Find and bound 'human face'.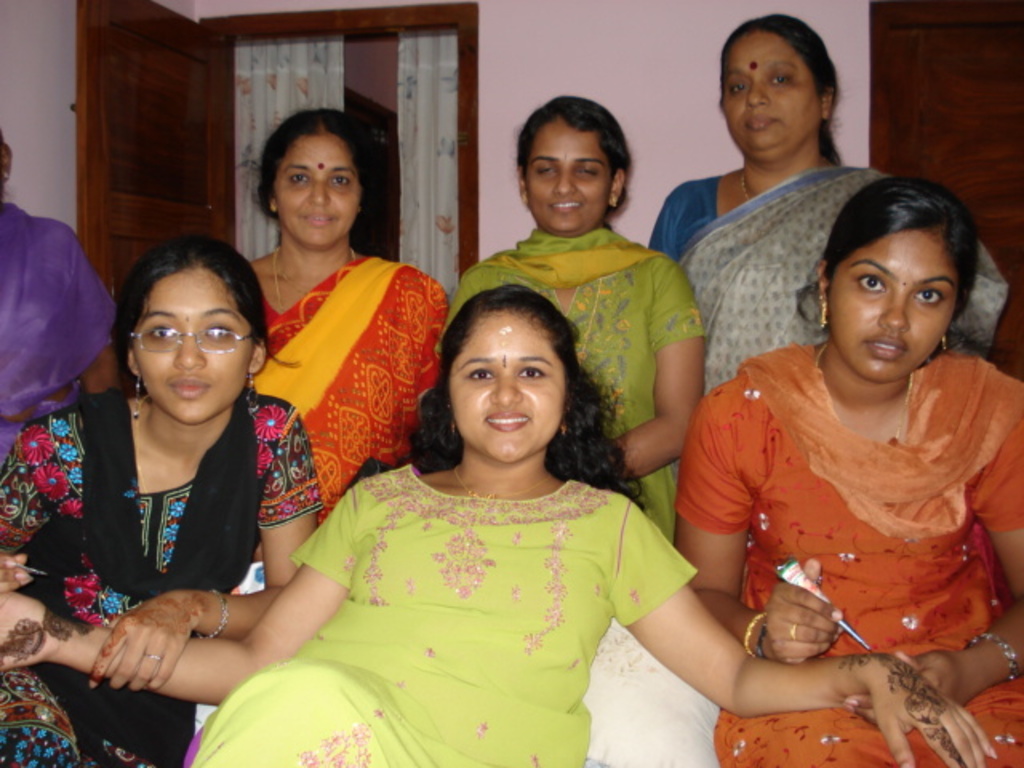
Bound: BBox(720, 32, 819, 152).
